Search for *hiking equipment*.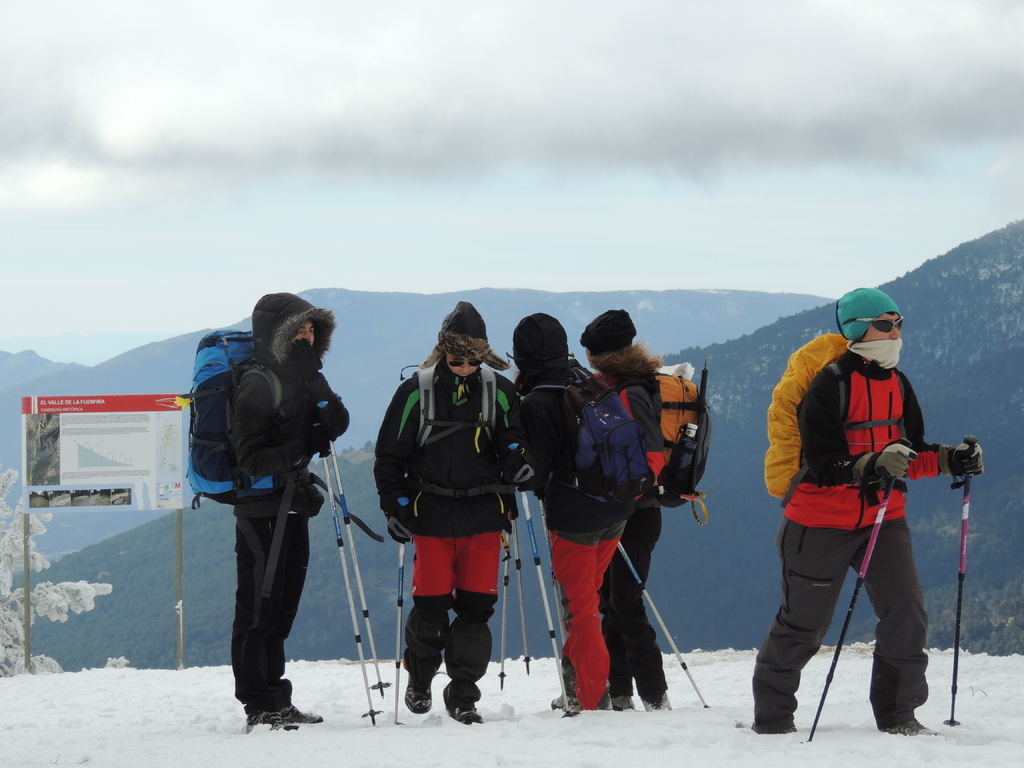
Found at crop(551, 692, 613, 710).
